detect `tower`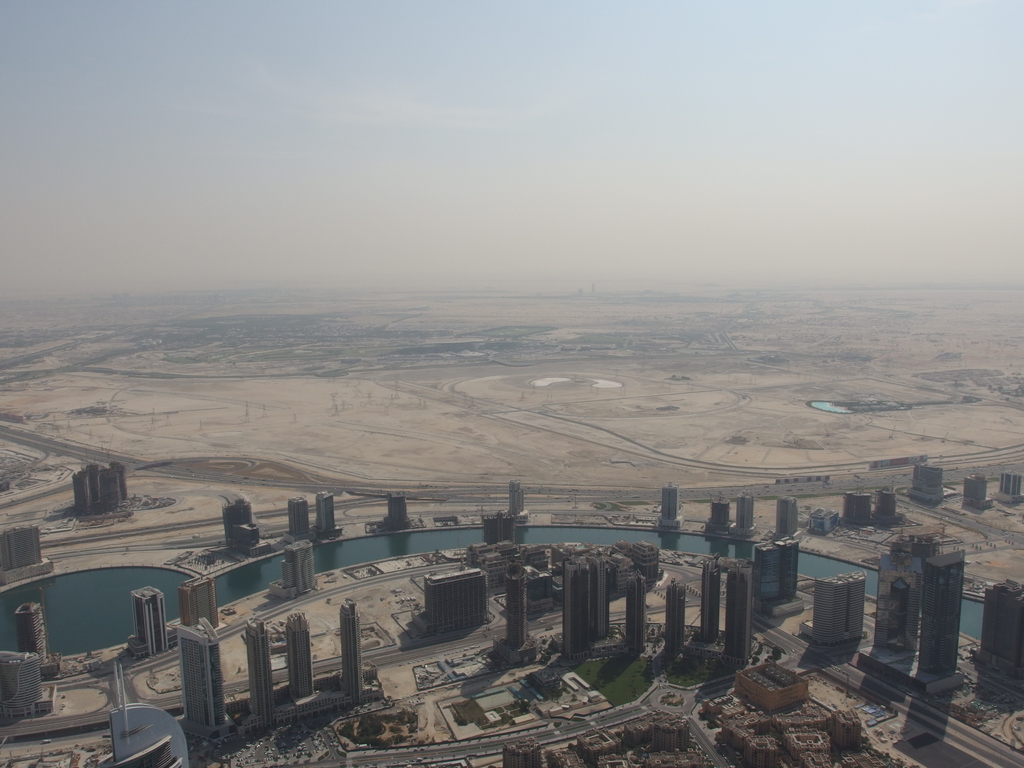
(505,479,529,509)
